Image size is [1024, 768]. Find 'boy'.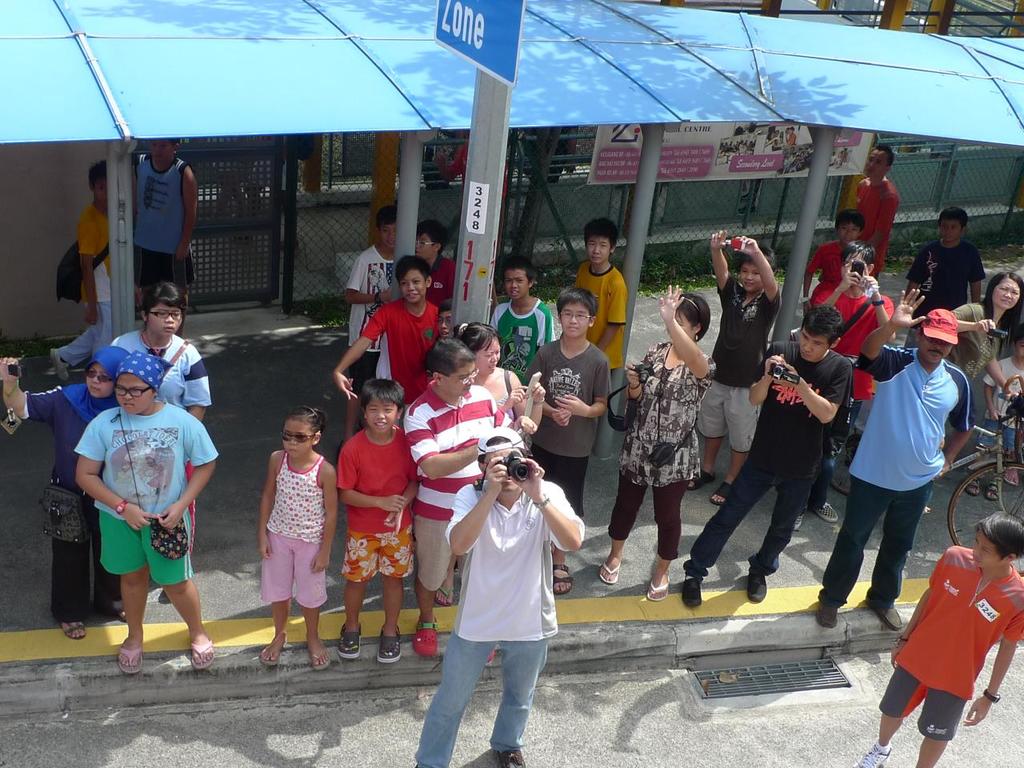
342/205/397/438.
